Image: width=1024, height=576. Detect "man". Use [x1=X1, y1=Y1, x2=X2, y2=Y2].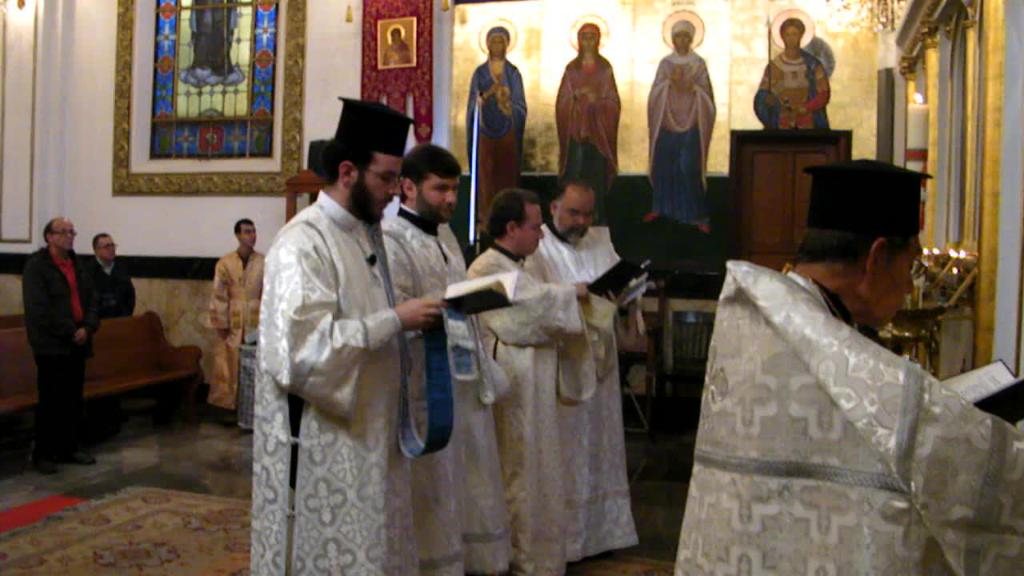
[x1=667, y1=145, x2=1023, y2=575].
